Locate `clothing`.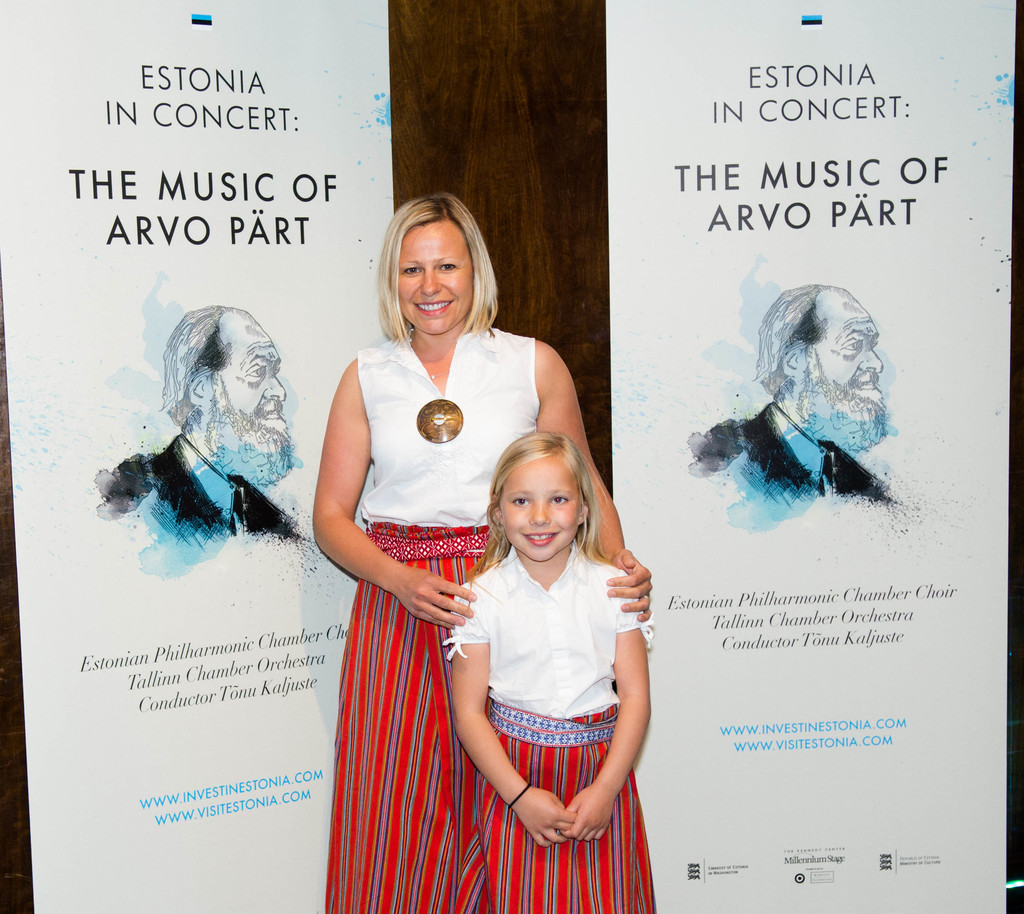
Bounding box: [117,428,302,540].
